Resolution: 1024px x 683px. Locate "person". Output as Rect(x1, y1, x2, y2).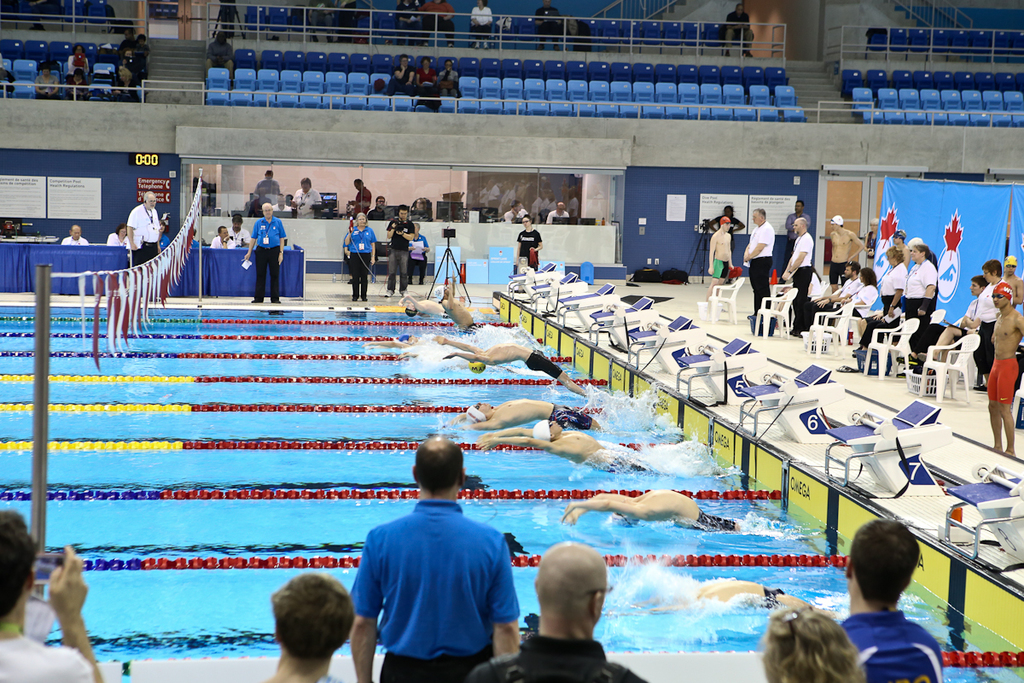
Rect(471, 423, 680, 476).
